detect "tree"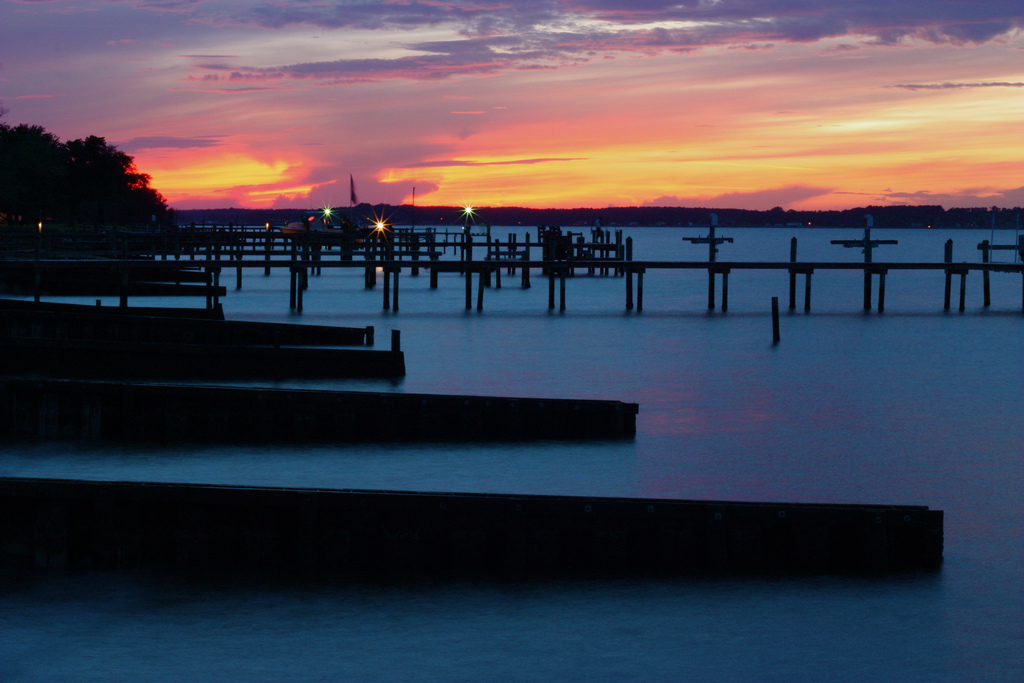
x1=2, y1=124, x2=168, y2=225
